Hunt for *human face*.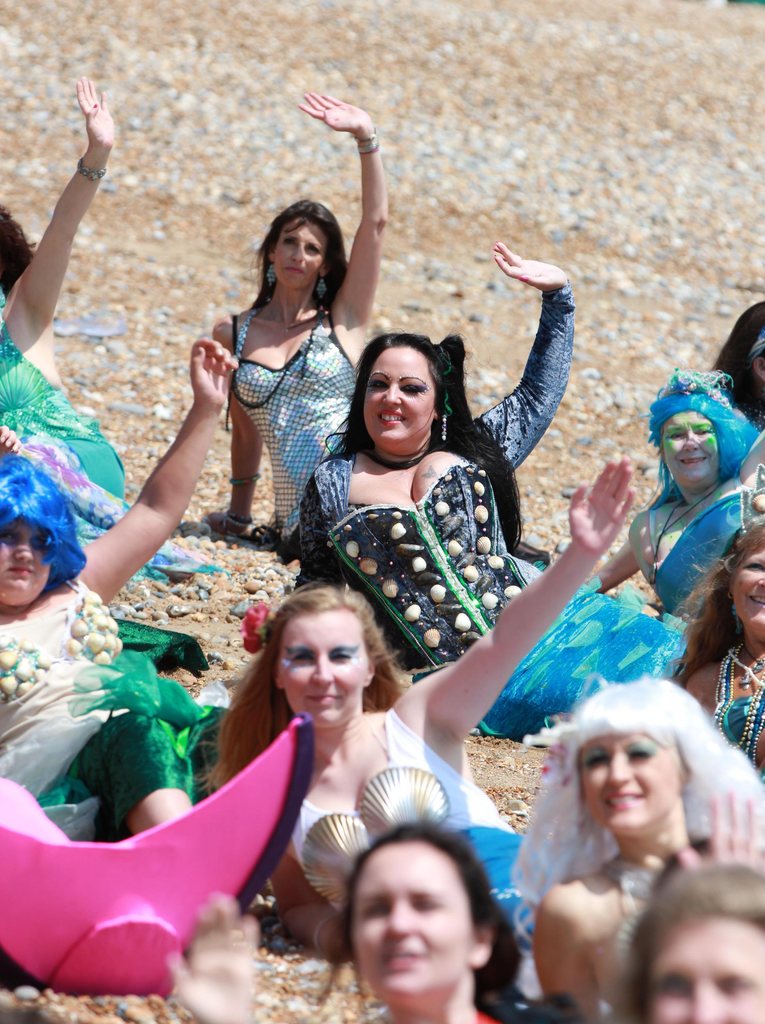
Hunted down at x1=351 y1=836 x2=479 y2=1004.
